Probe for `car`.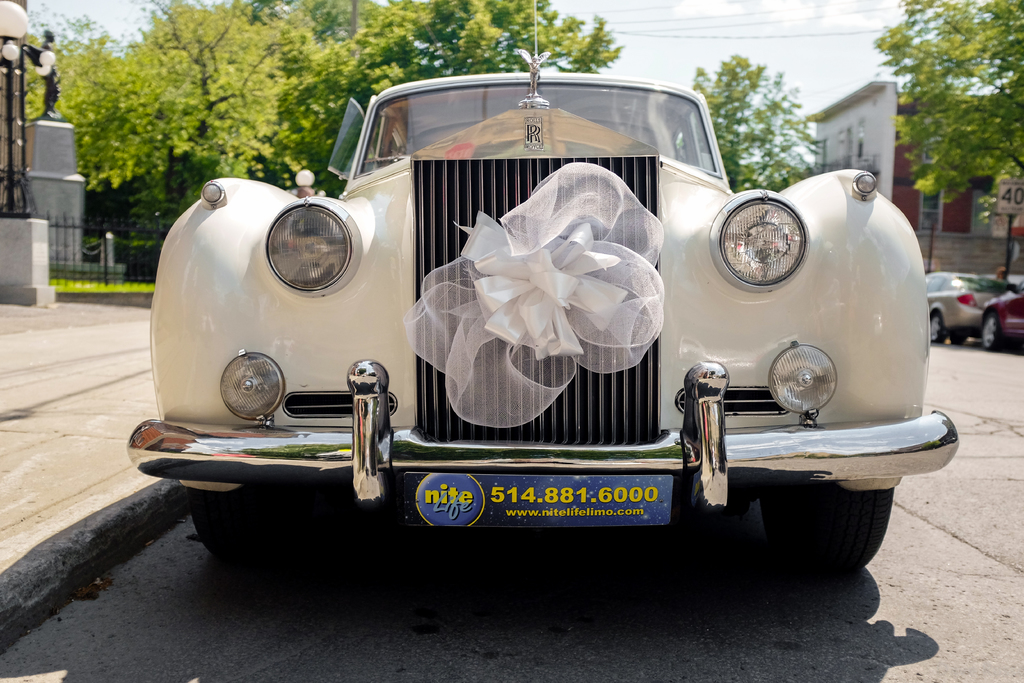
Probe result: detection(920, 268, 1016, 339).
